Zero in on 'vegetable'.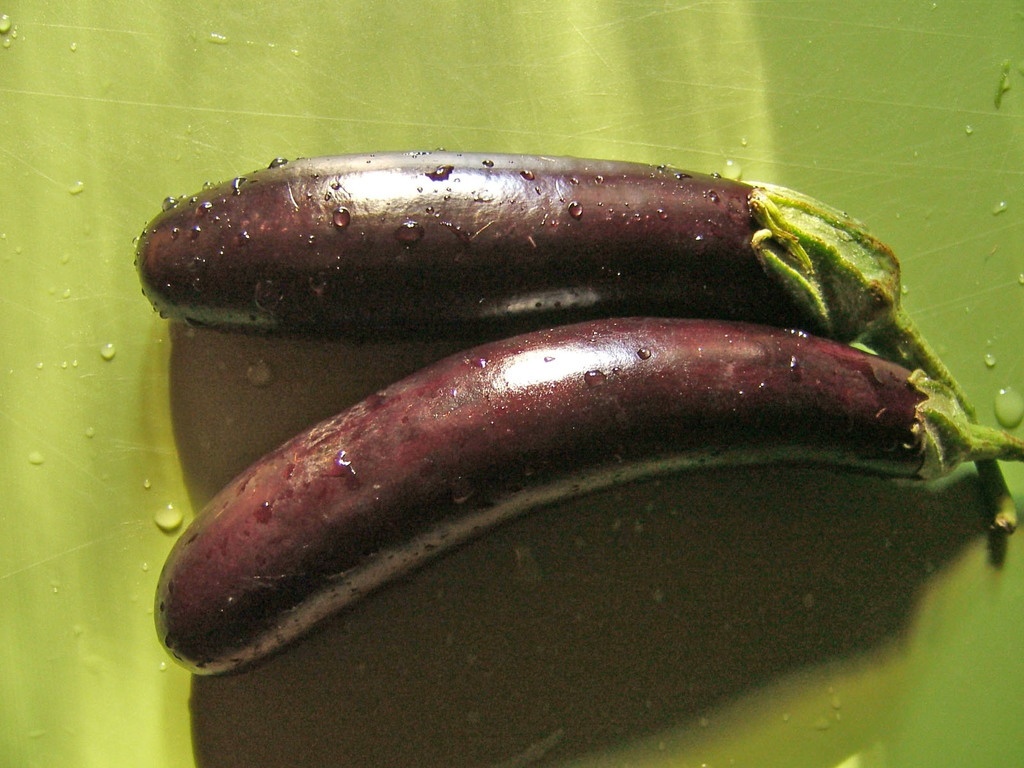
Zeroed in: <box>136,159,1018,540</box>.
